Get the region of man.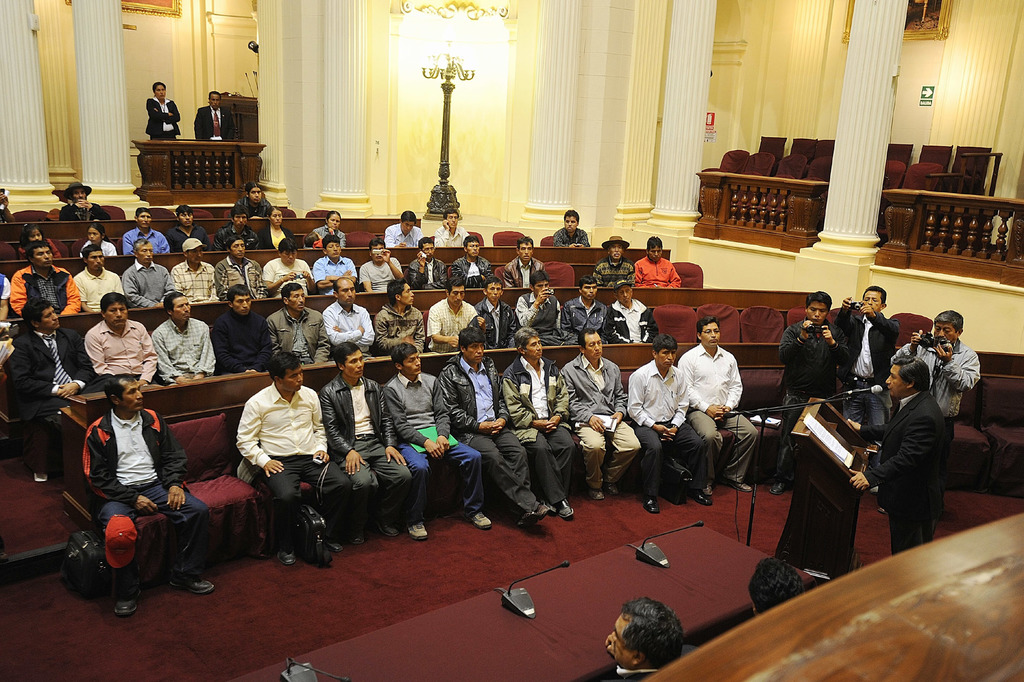
<region>59, 183, 113, 222</region>.
